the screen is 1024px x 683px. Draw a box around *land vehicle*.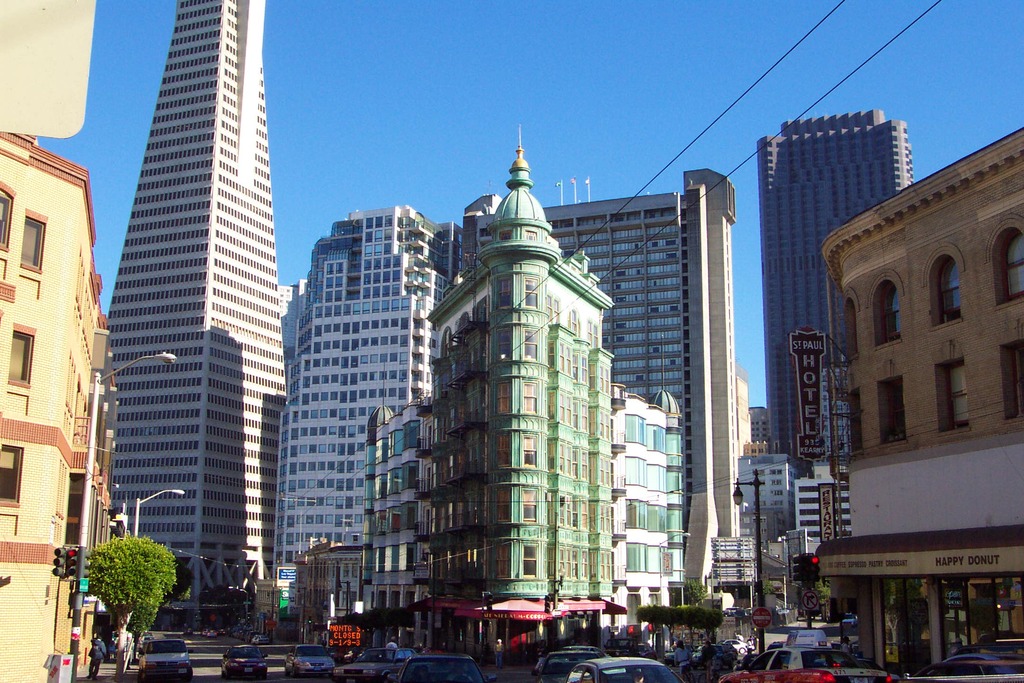
region(565, 661, 683, 682).
